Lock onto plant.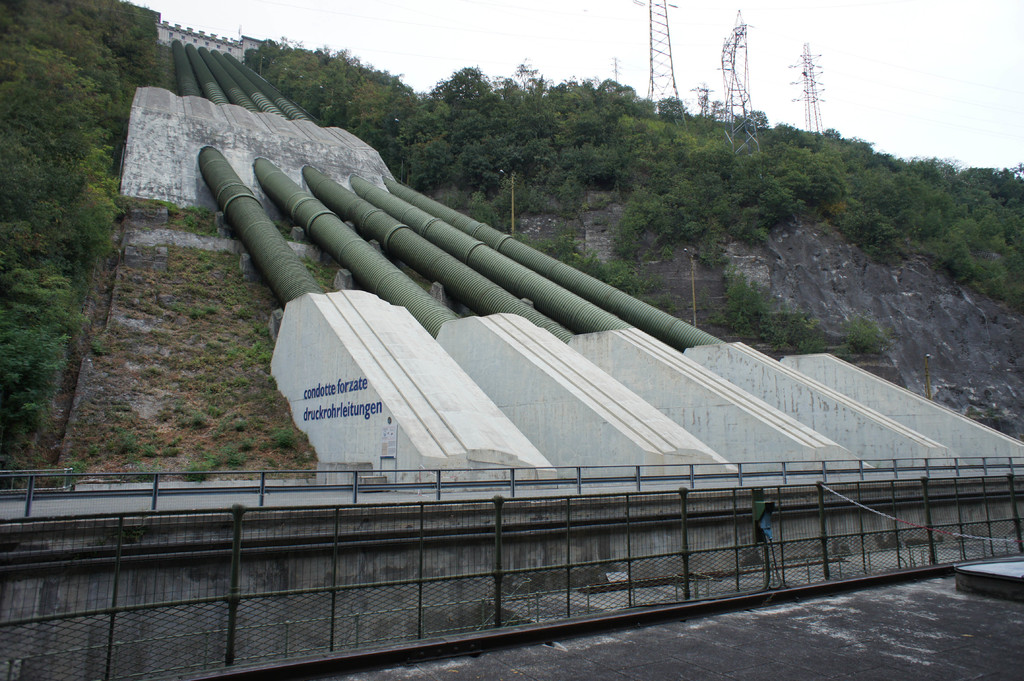
Locked: 257:319:271:345.
